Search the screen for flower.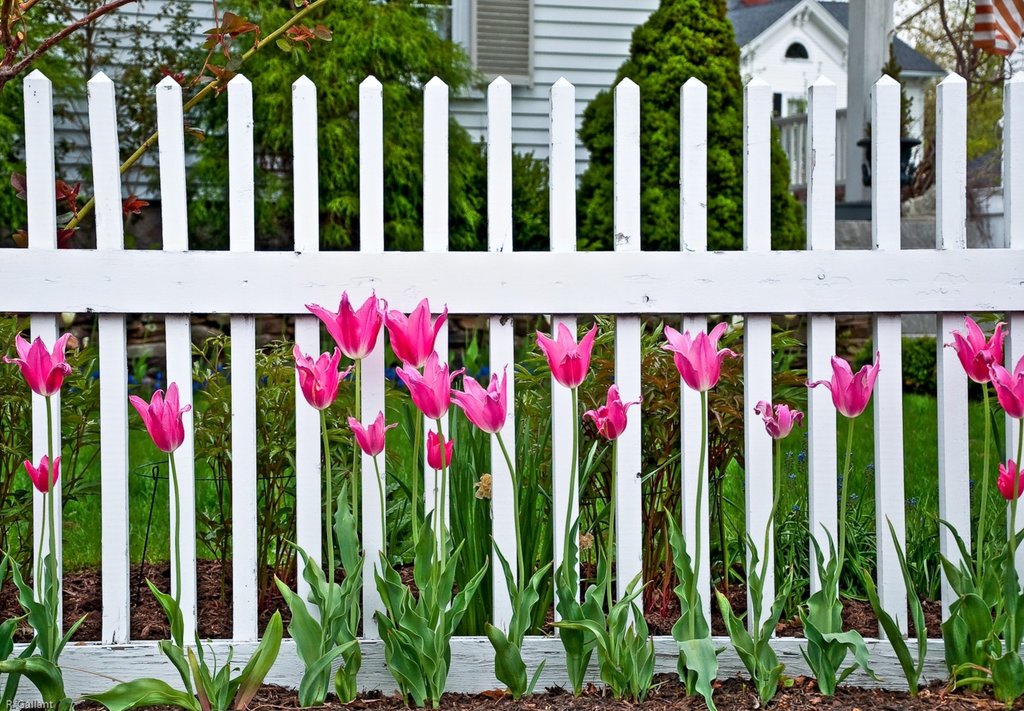
Found at bbox=(0, 331, 72, 402).
